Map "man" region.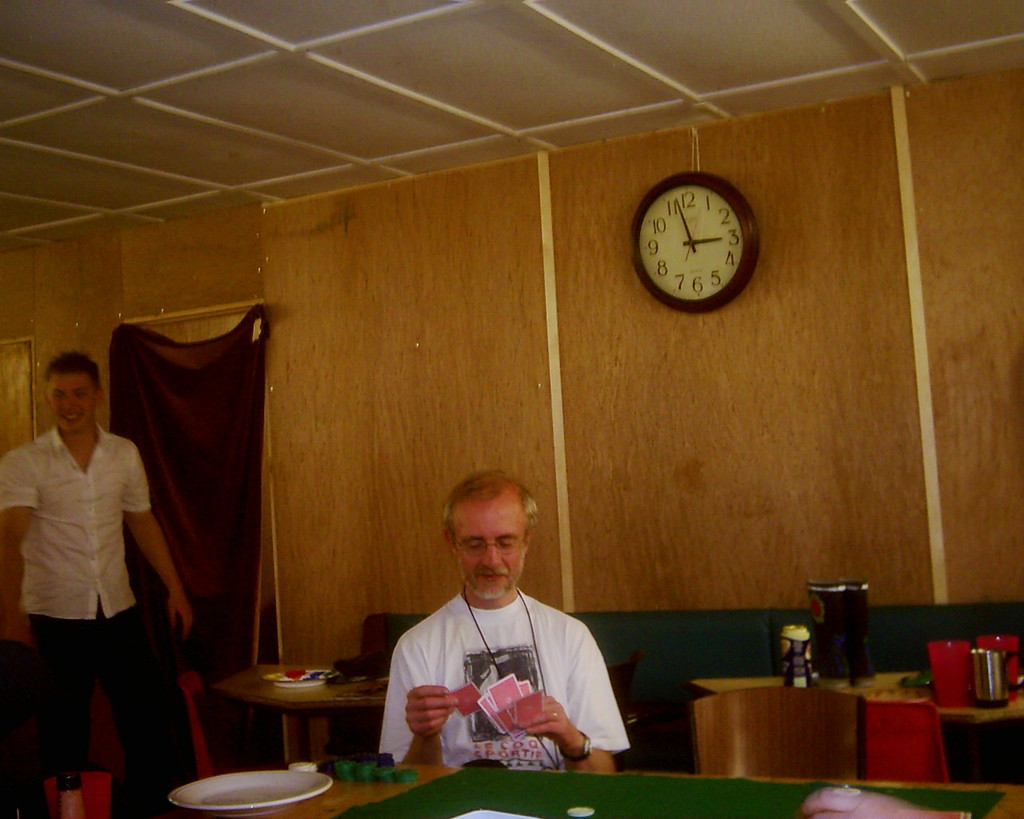
Mapped to bbox=[8, 322, 177, 800].
